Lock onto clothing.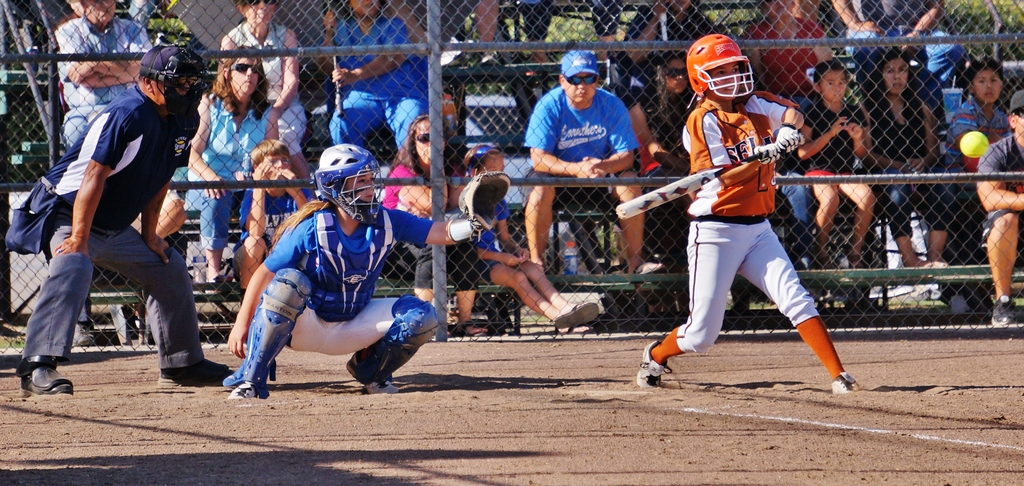
Locked: 476, 196, 517, 279.
